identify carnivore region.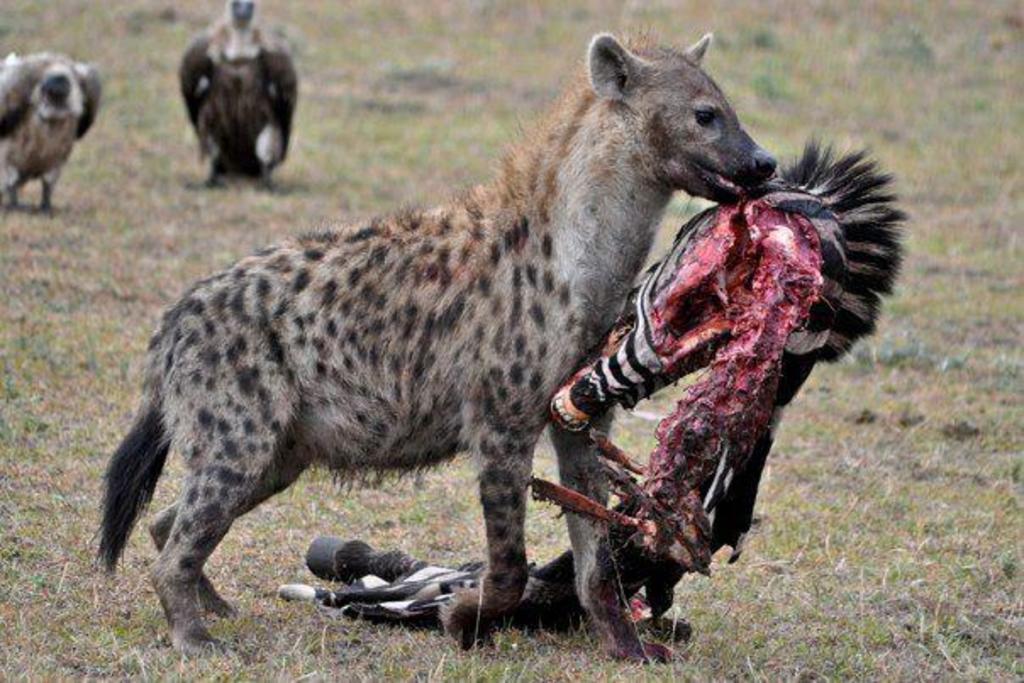
Region: 178, 0, 293, 188.
